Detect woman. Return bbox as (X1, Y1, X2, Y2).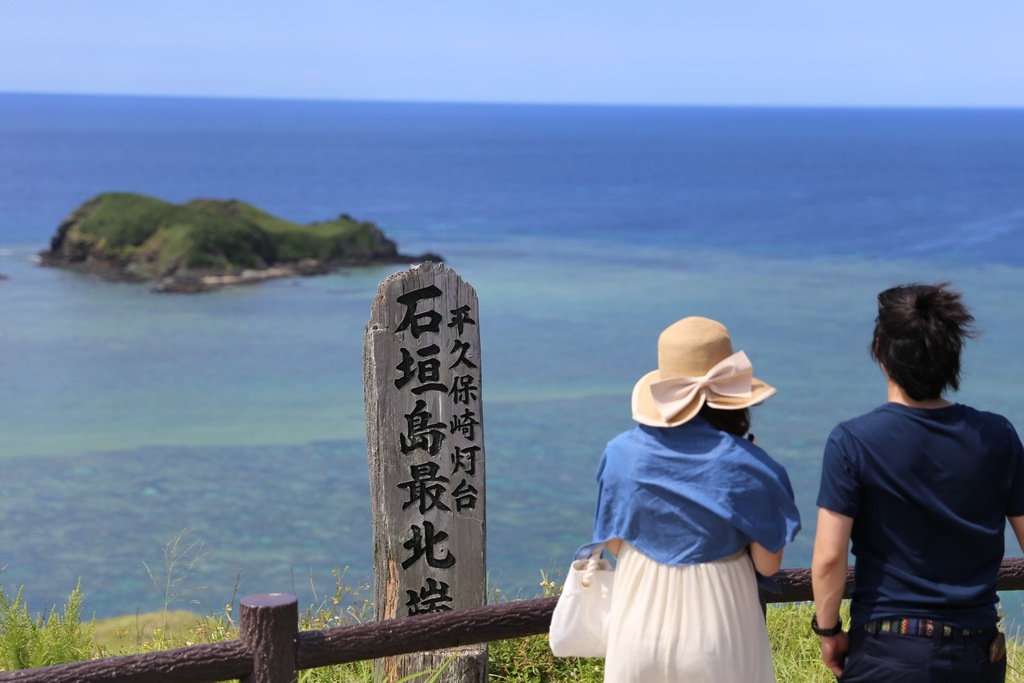
(564, 323, 823, 673).
